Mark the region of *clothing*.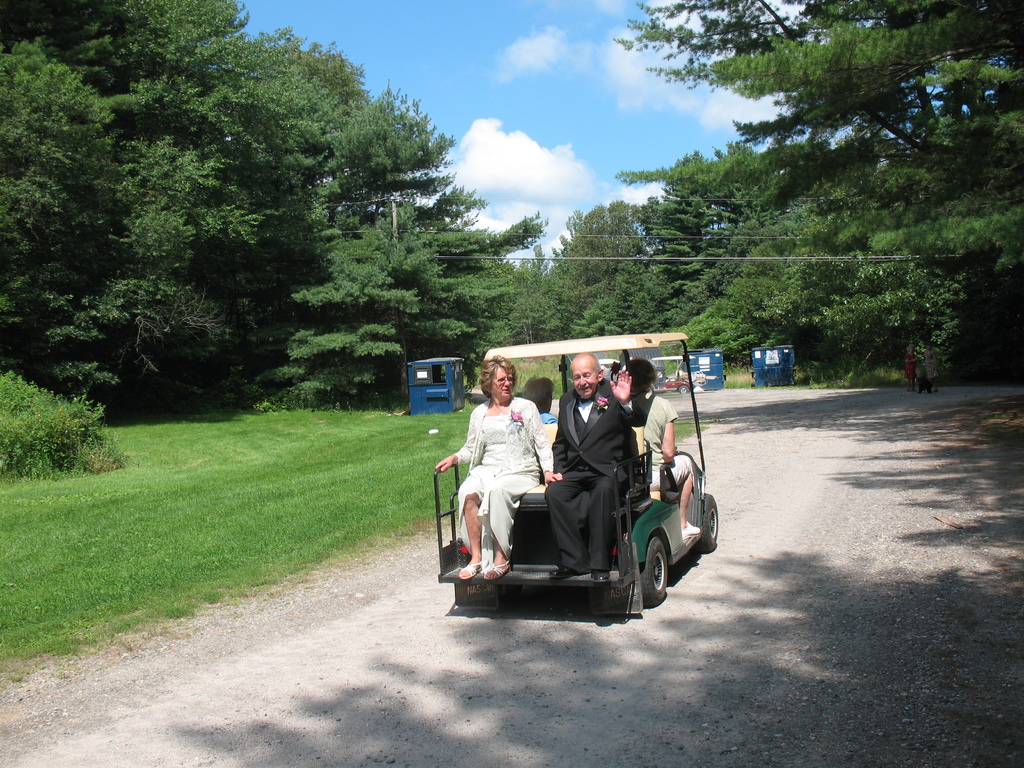
Region: detection(621, 380, 701, 485).
